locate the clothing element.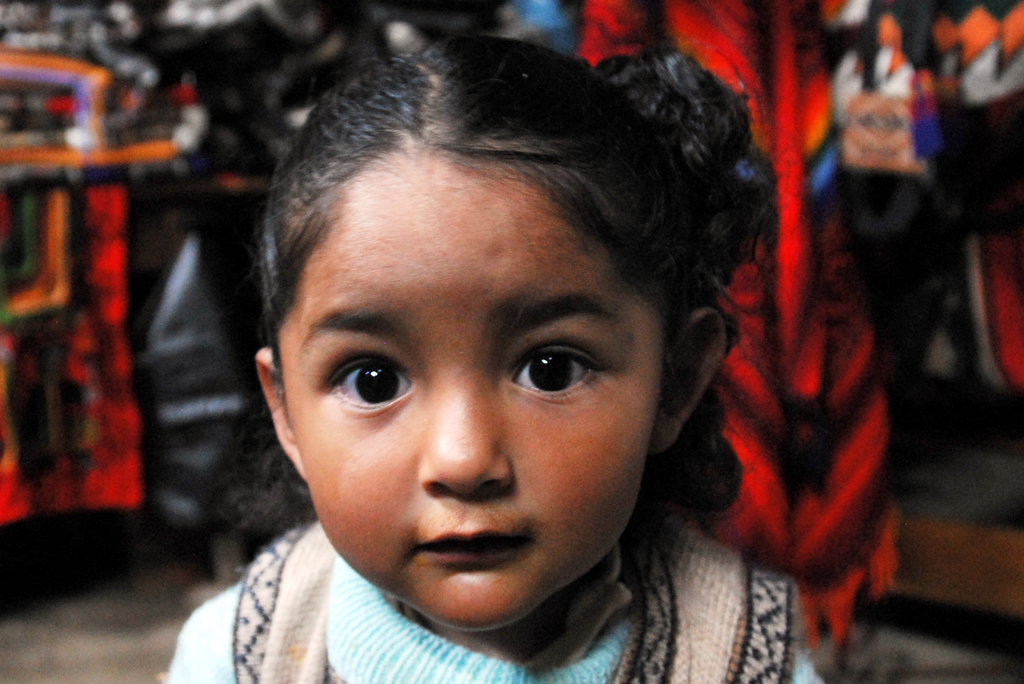
Element bbox: <region>173, 521, 838, 683</region>.
